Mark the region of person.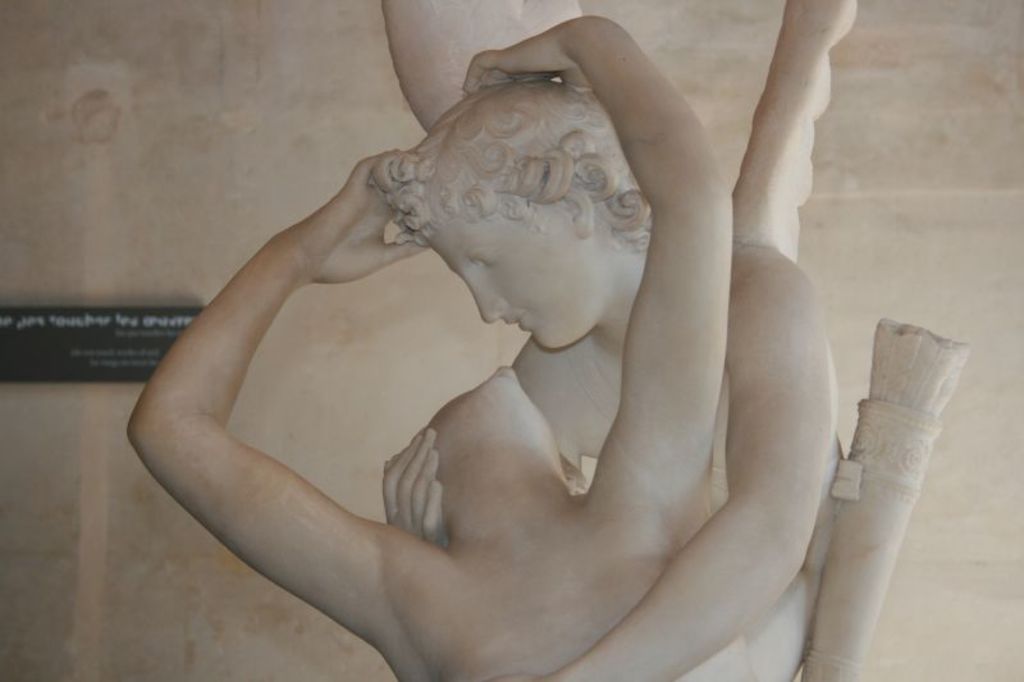
Region: <box>124,17,847,681</box>.
